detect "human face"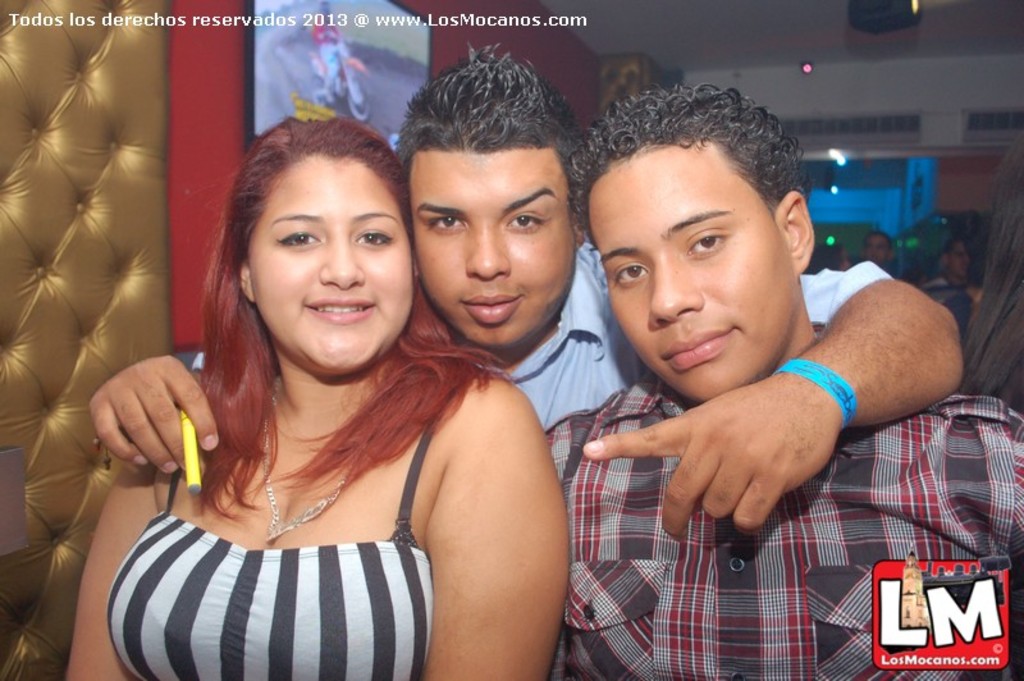
[left=419, top=151, right=573, bottom=347]
